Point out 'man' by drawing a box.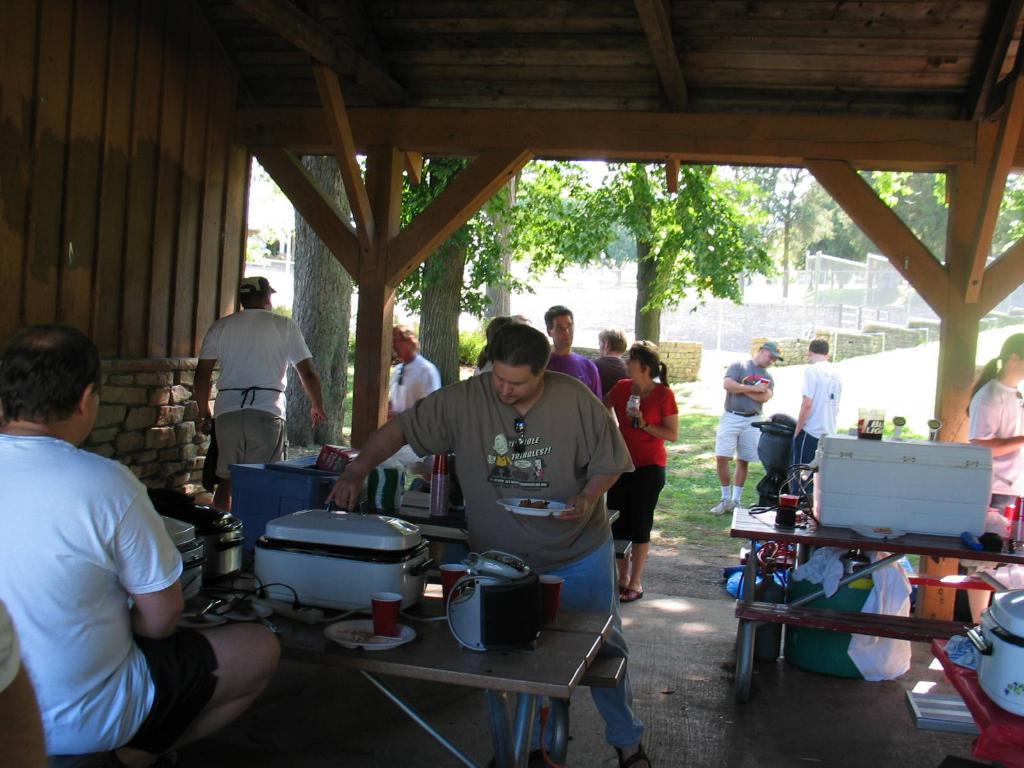
[324,325,650,765].
